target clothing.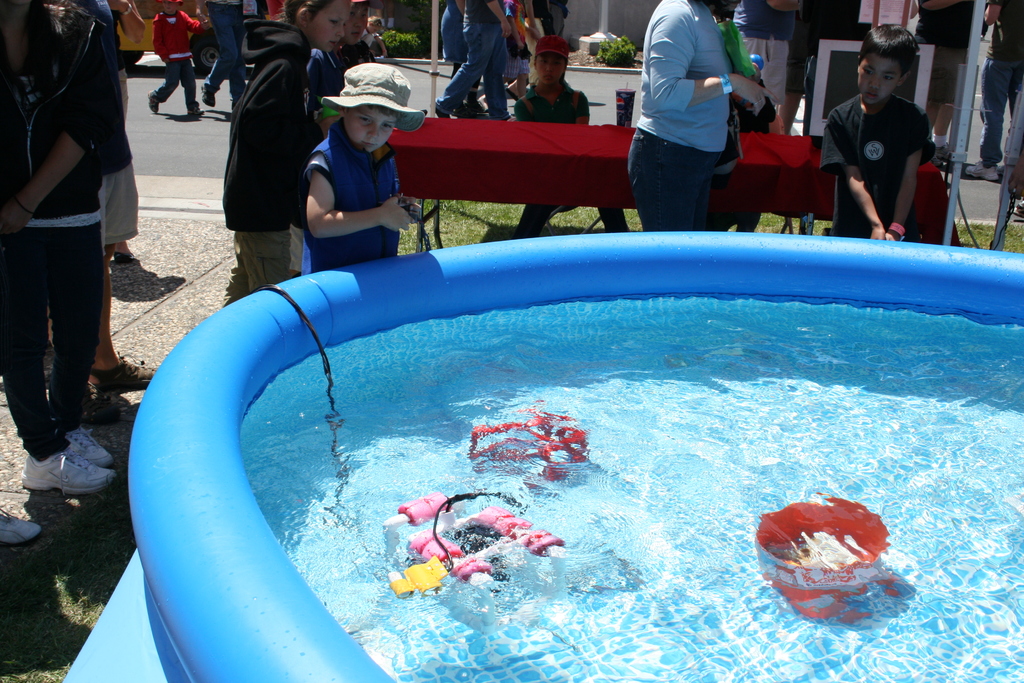
Target region: (left=519, top=83, right=605, bottom=128).
